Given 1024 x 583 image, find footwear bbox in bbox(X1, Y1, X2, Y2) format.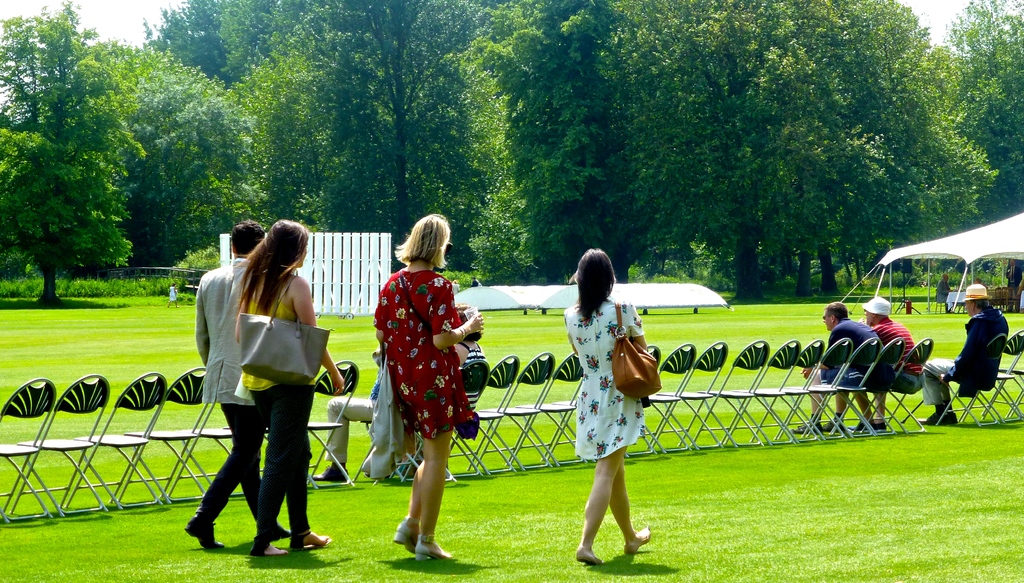
bbox(312, 462, 354, 483).
